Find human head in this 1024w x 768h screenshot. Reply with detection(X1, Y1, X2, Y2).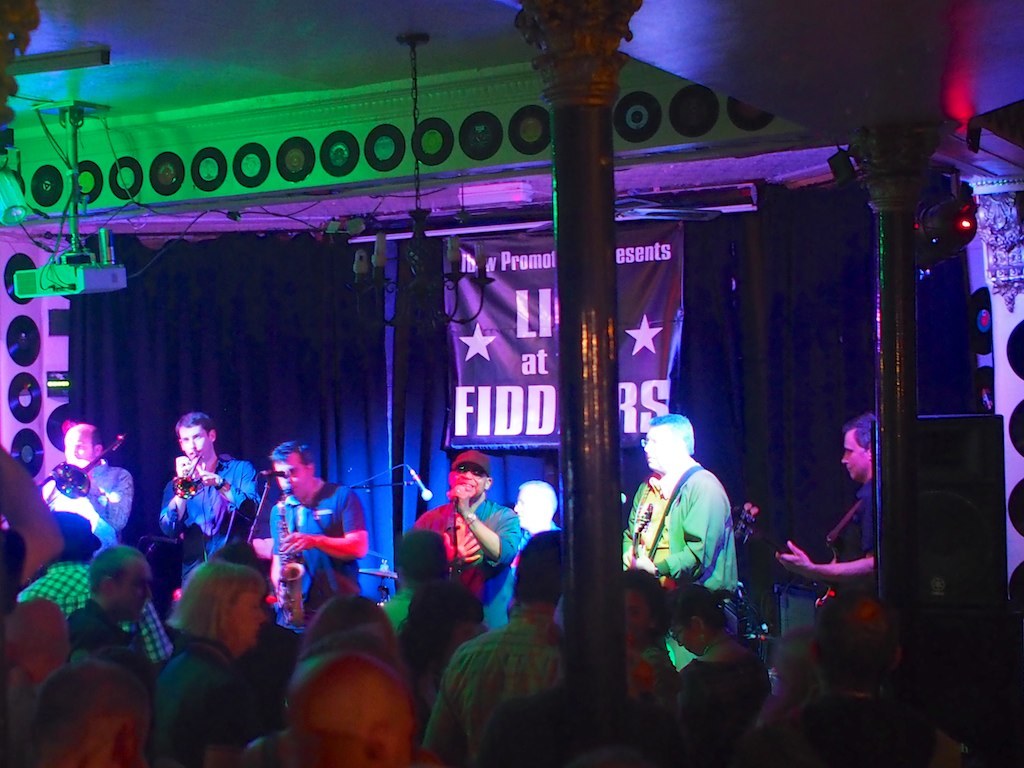
detection(273, 442, 320, 496).
